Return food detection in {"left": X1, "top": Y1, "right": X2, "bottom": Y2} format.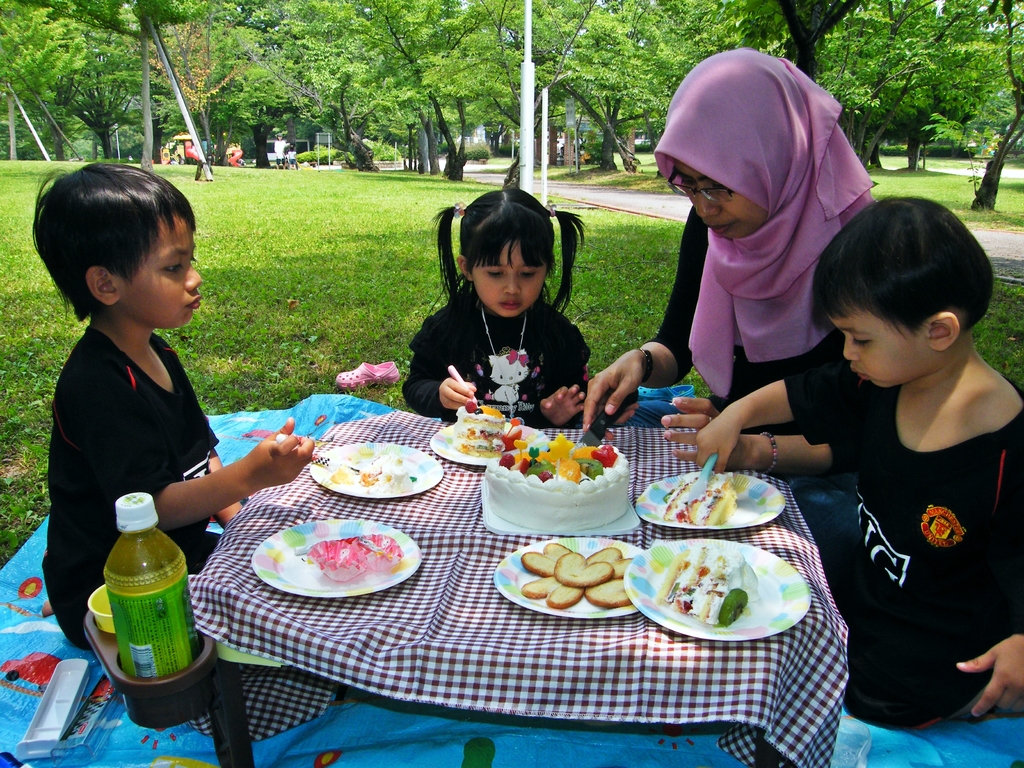
{"left": 448, "top": 403, "right": 629, "bottom": 532}.
